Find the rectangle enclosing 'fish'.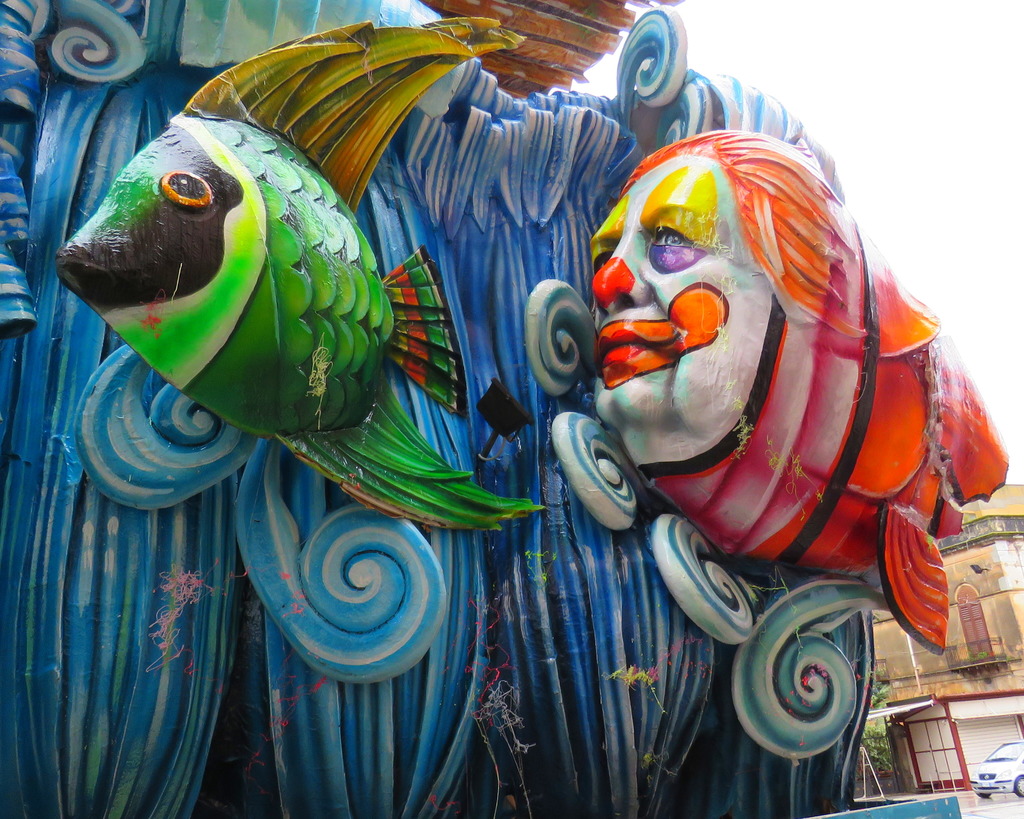
{"x1": 586, "y1": 126, "x2": 1017, "y2": 655}.
